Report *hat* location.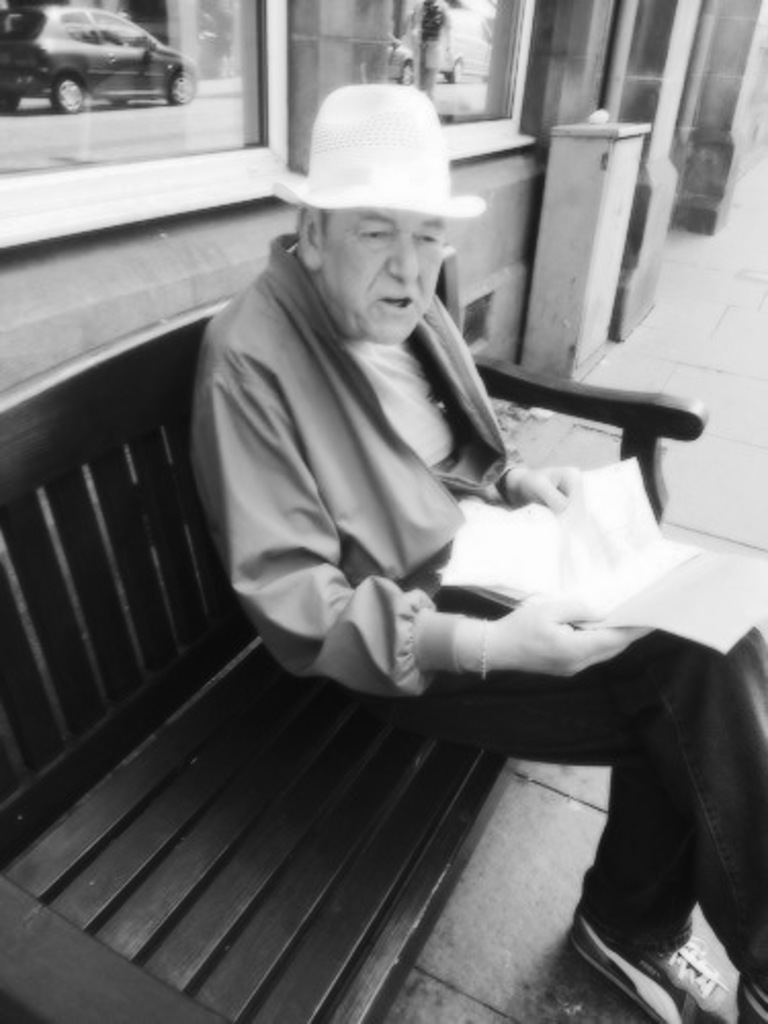
Report: (272,82,483,217).
